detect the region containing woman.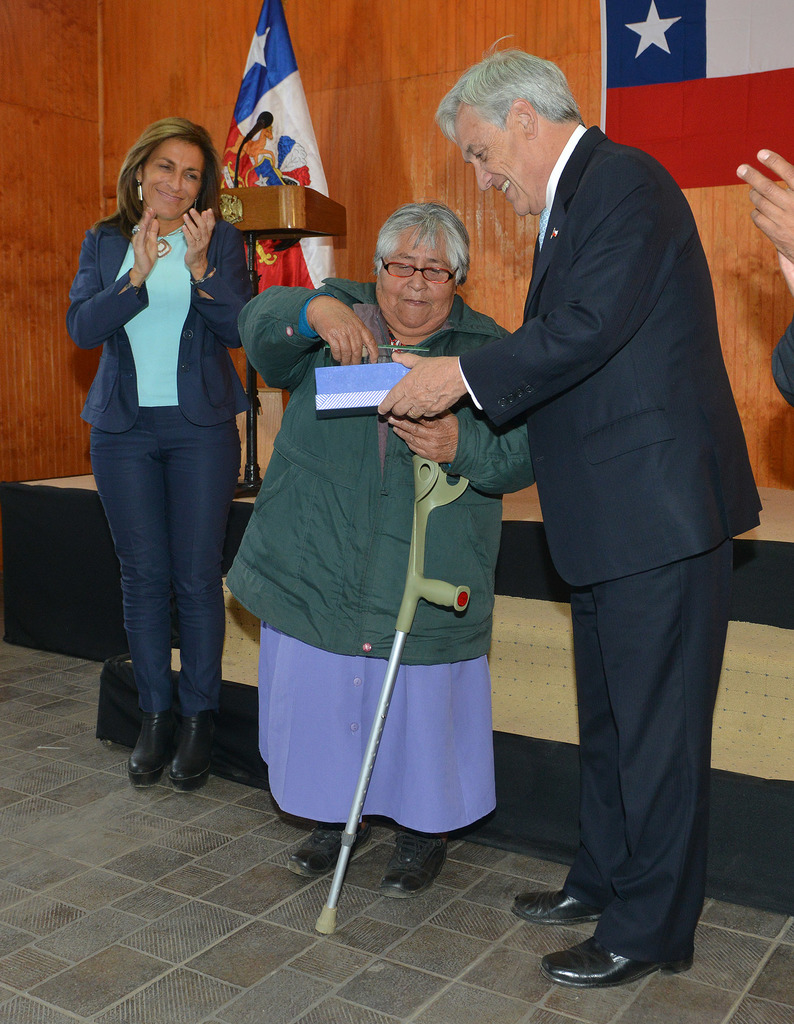
l=233, t=202, r=536, b=900.
